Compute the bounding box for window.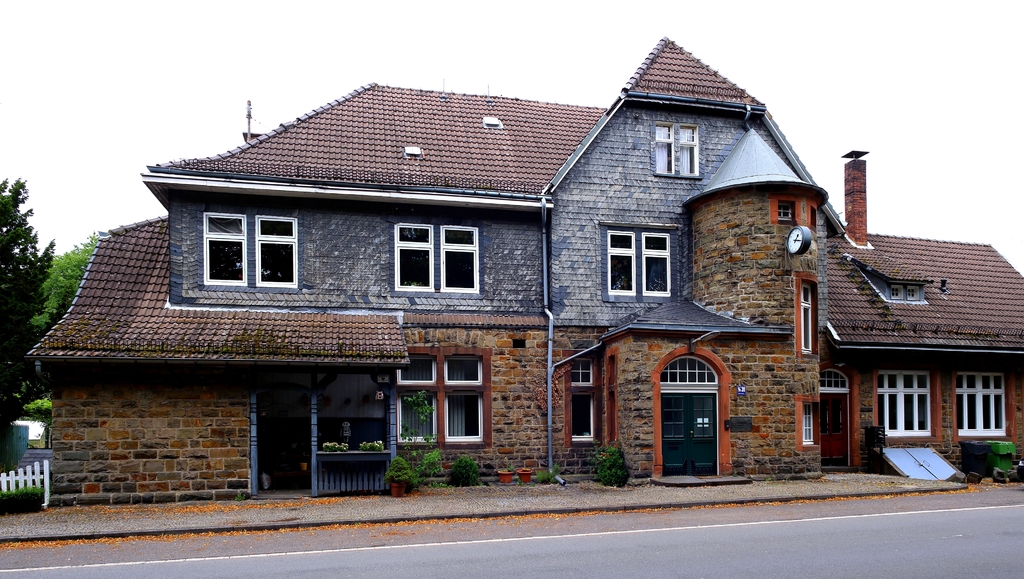
detection(195, 210, 247, 290).
